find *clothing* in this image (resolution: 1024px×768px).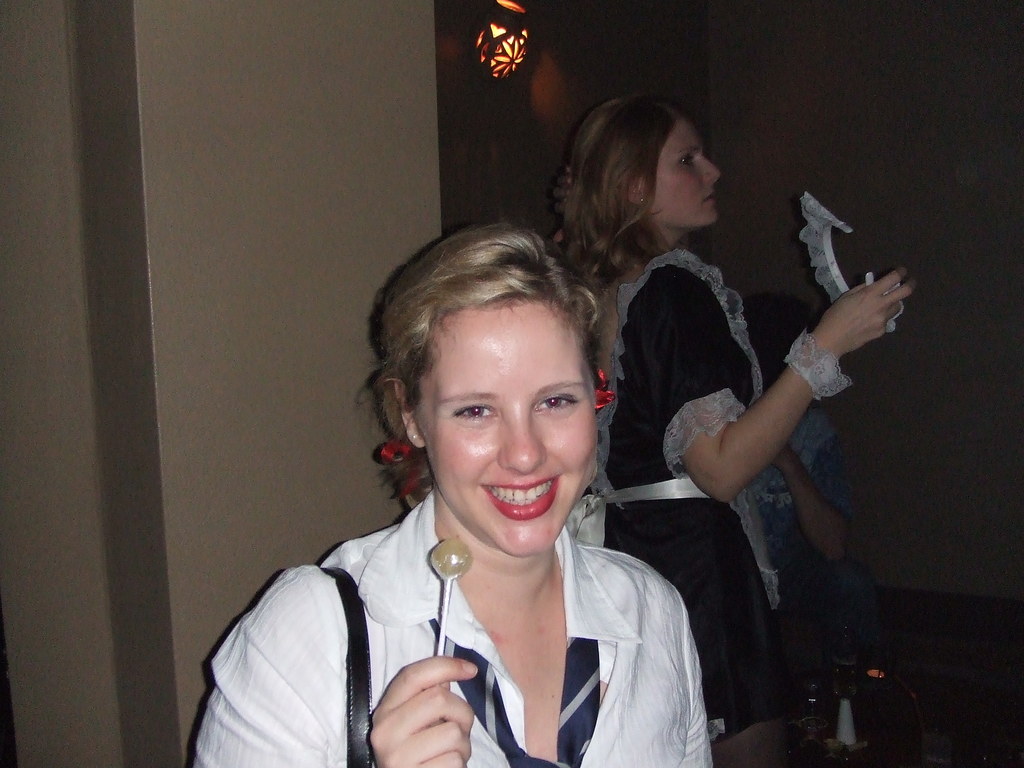
[left=731, top=404, right=851, bottom=643].
